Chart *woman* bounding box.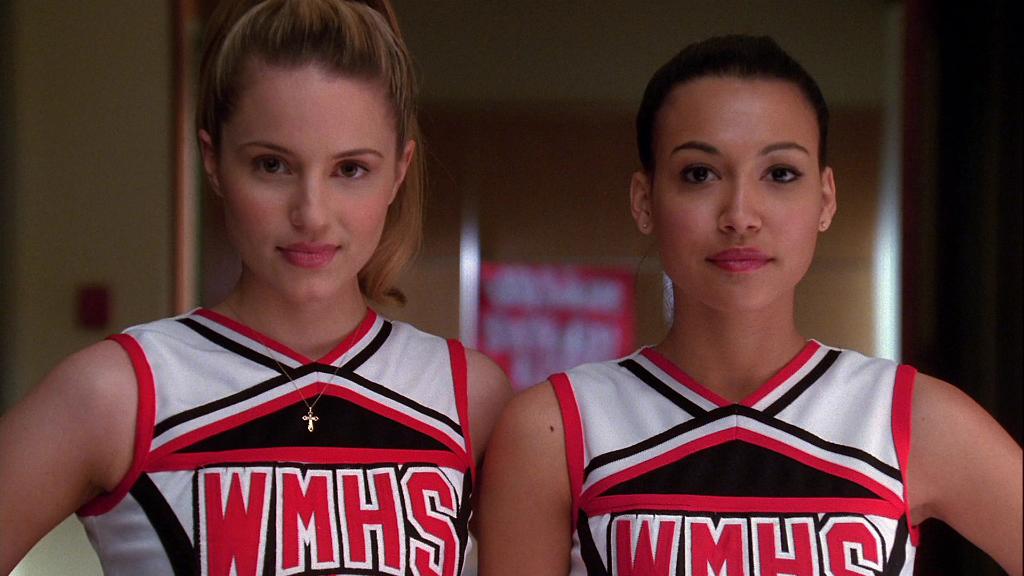
Charted: (left=41, top=19, right=536, bottom=568).
